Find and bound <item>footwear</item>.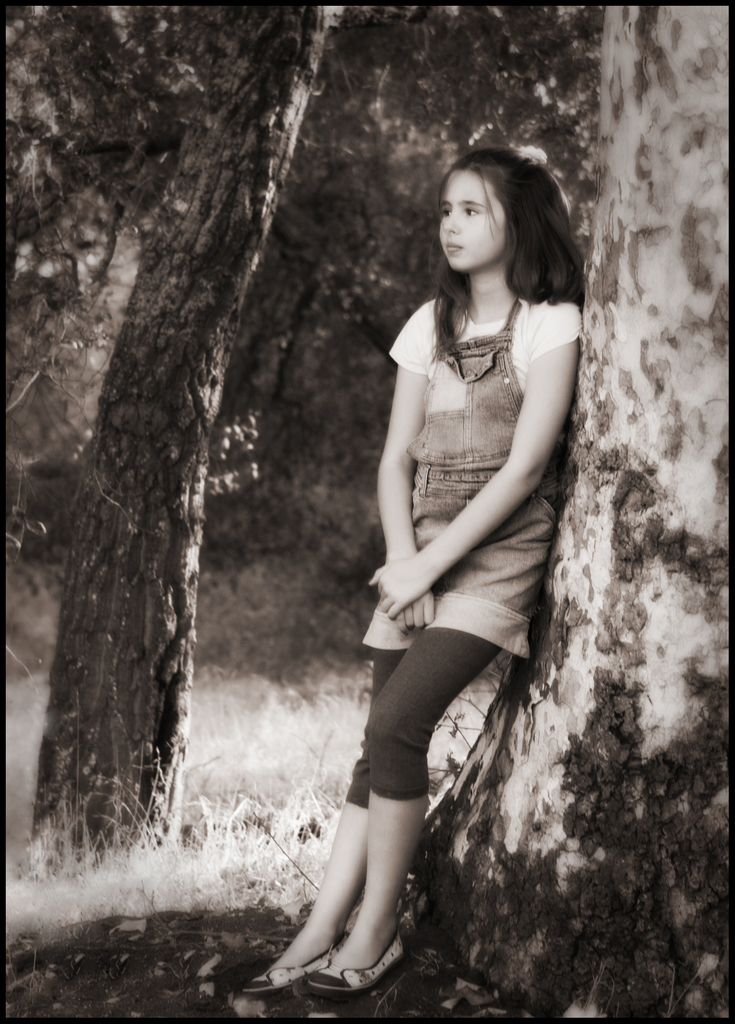
Bound: [241,942,337,1000].
